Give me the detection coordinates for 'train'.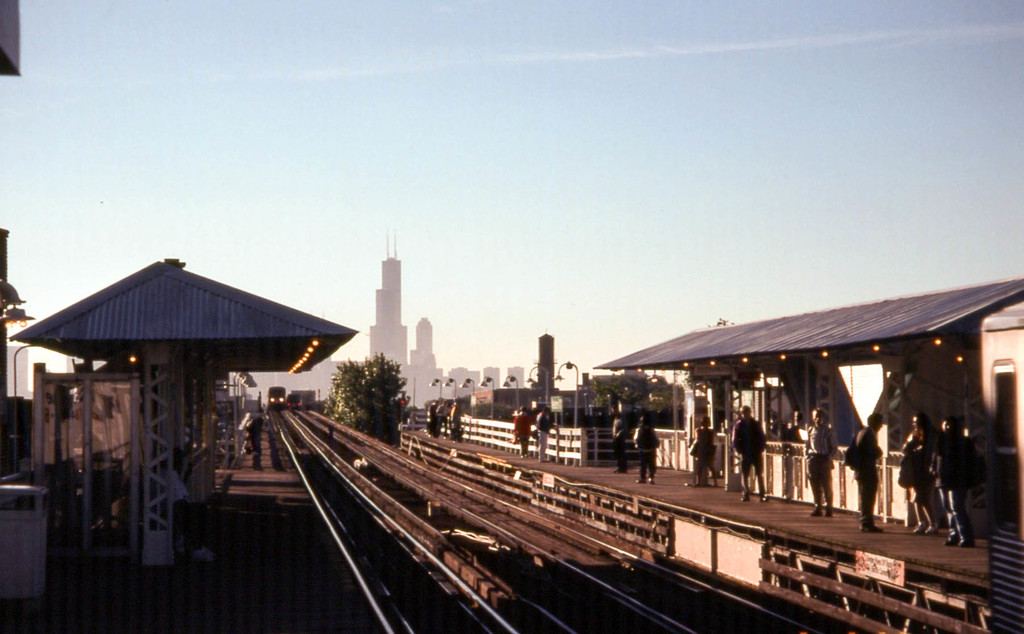
bbox=(268, 386, 285, 405).
